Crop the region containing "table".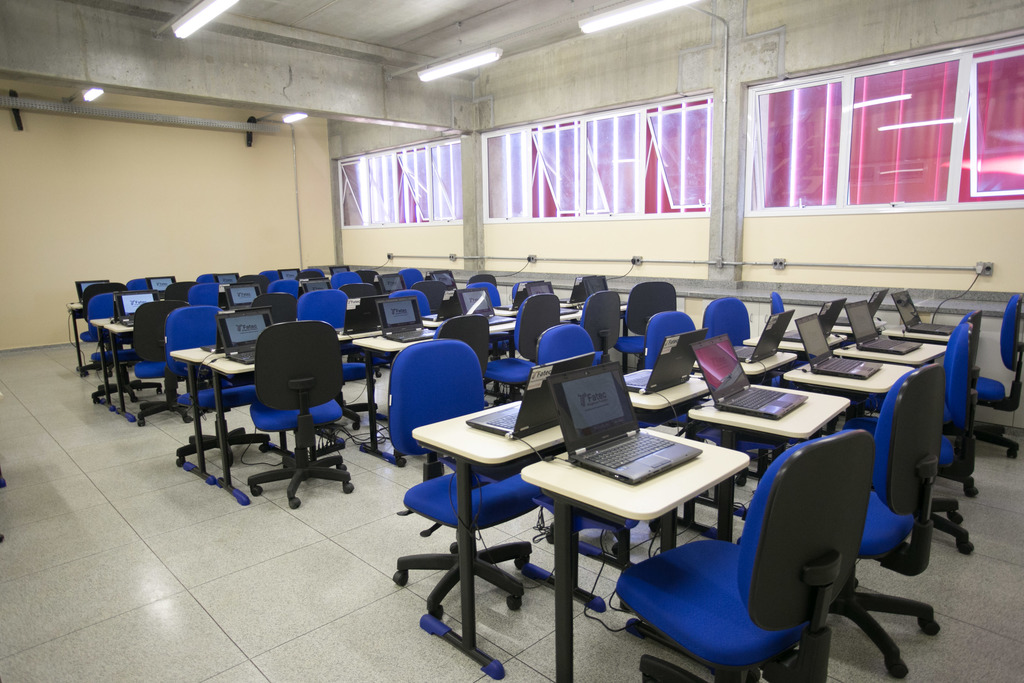
Crop region: <region>624, 375, 706, 413</region>.
